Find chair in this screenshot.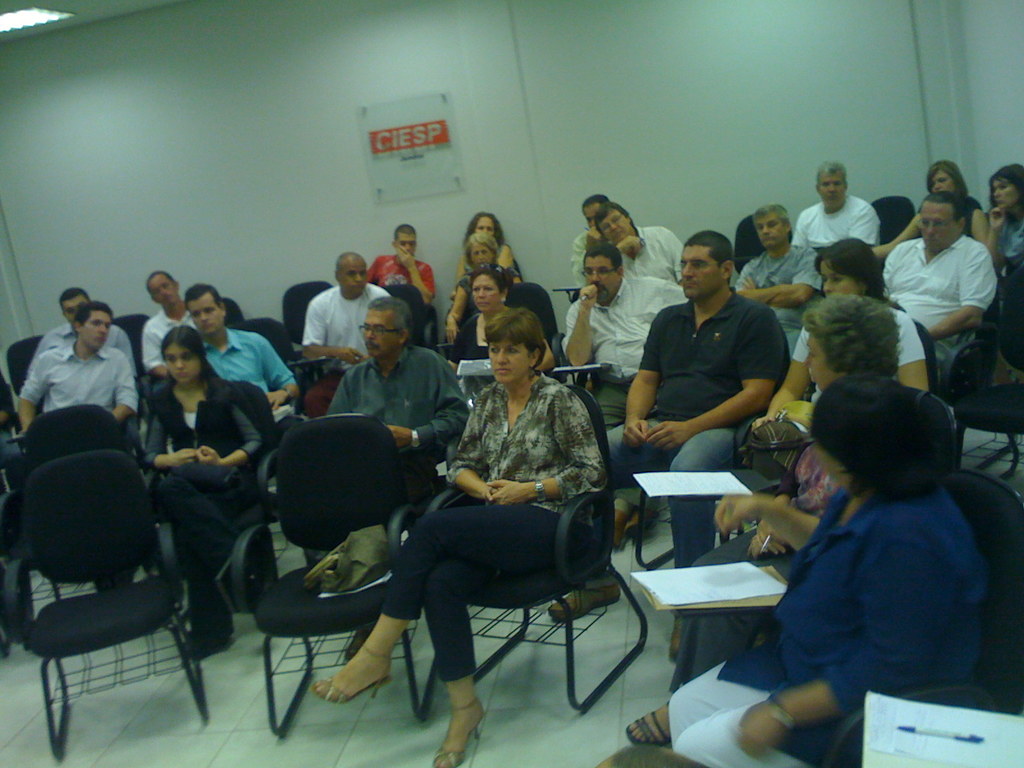
The bounding box for chair is [x1=219, y1=294, x2=246, y2=329].
